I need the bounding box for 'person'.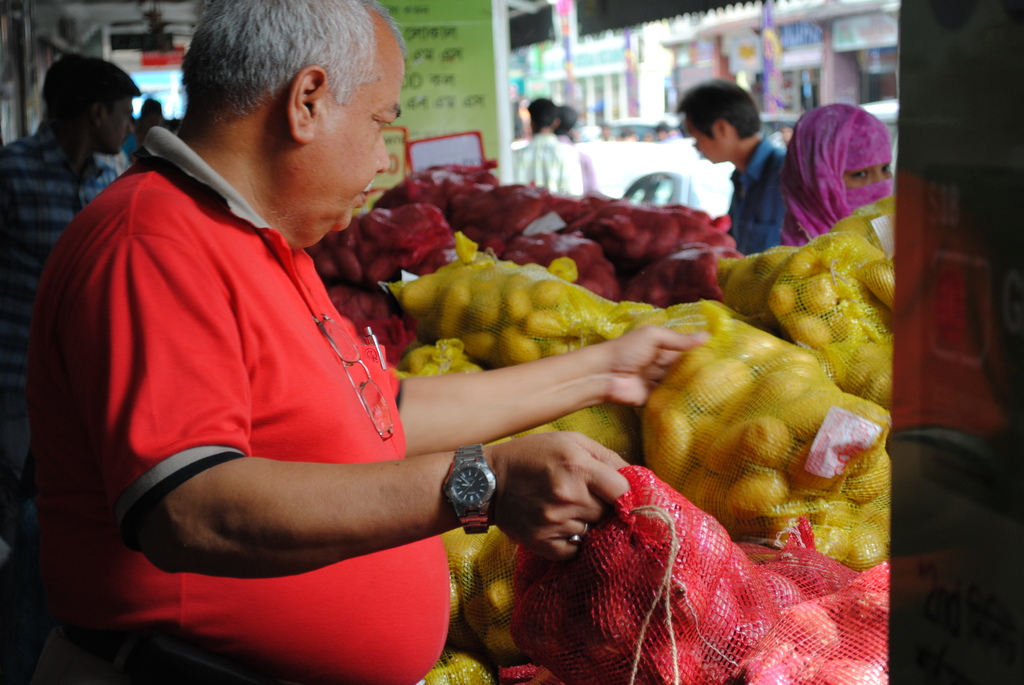
Here it is: rect(511, 88, 589, 200).
